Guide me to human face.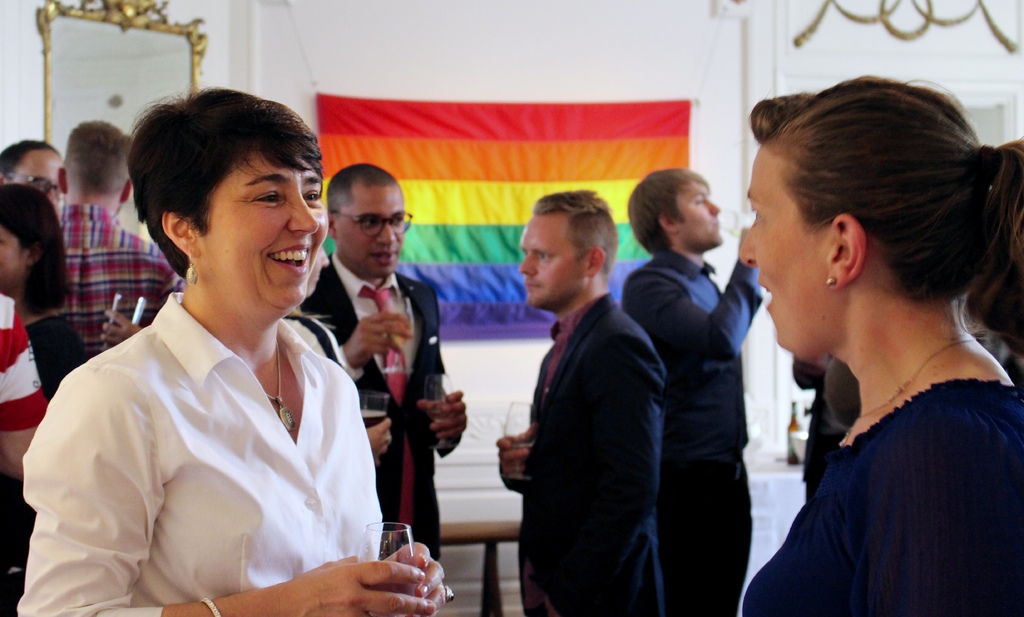
Guidance: region(676, 180, 729, 250).
